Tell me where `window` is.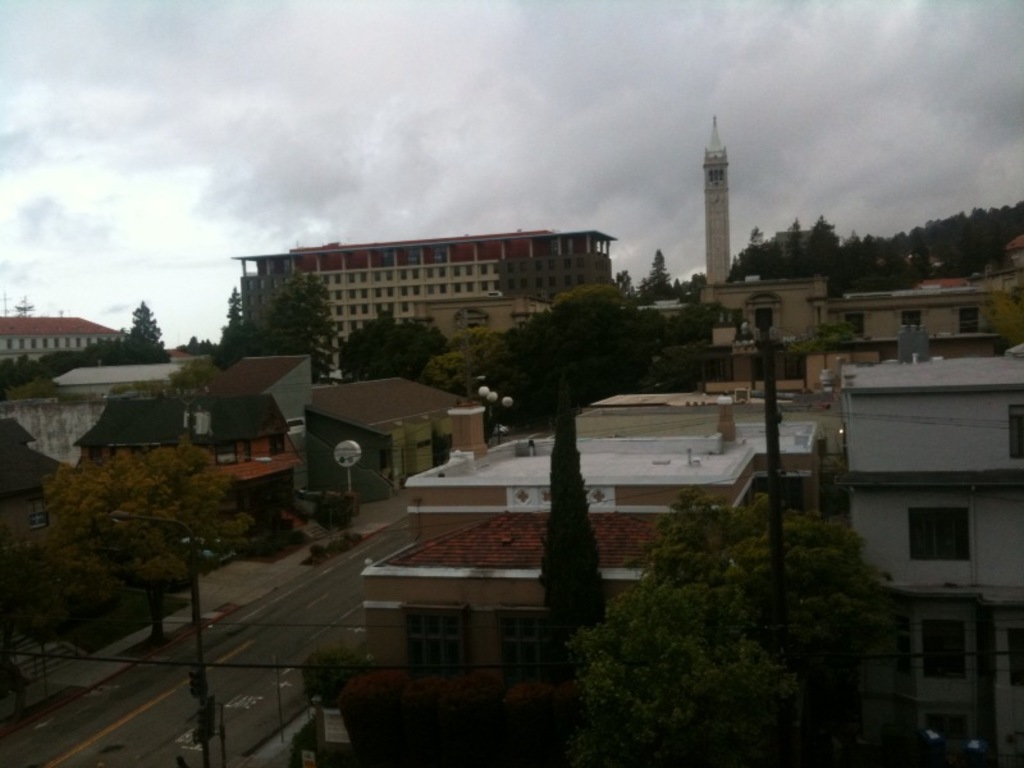
`window` is at region(956, 306, 984, 334).
